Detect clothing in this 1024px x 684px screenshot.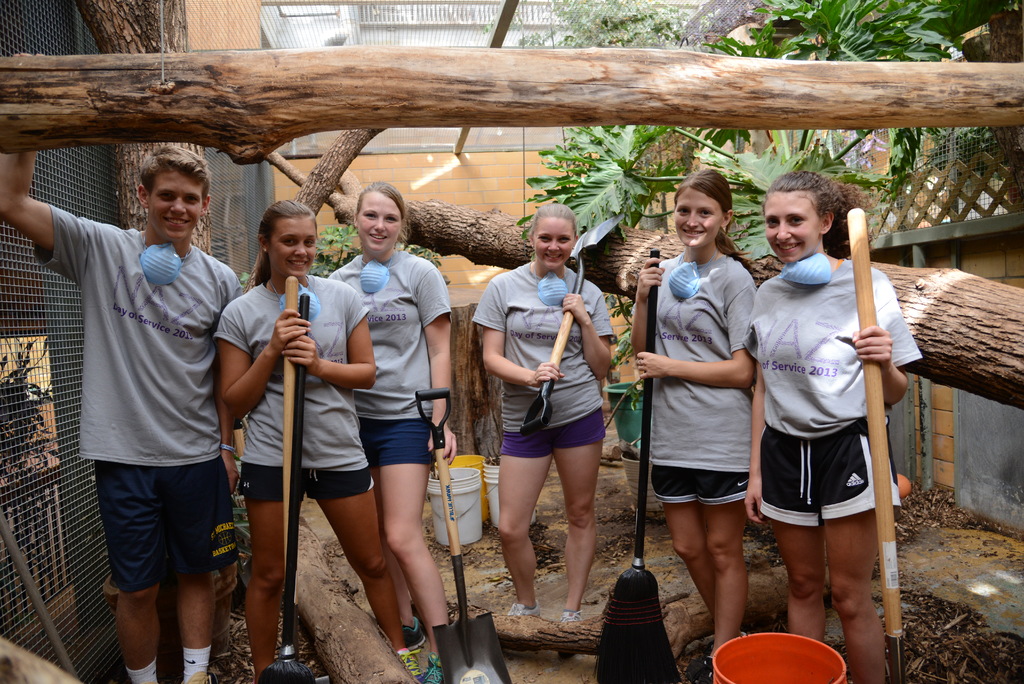
Detection: bbox=[652, 254, 760, 510].
